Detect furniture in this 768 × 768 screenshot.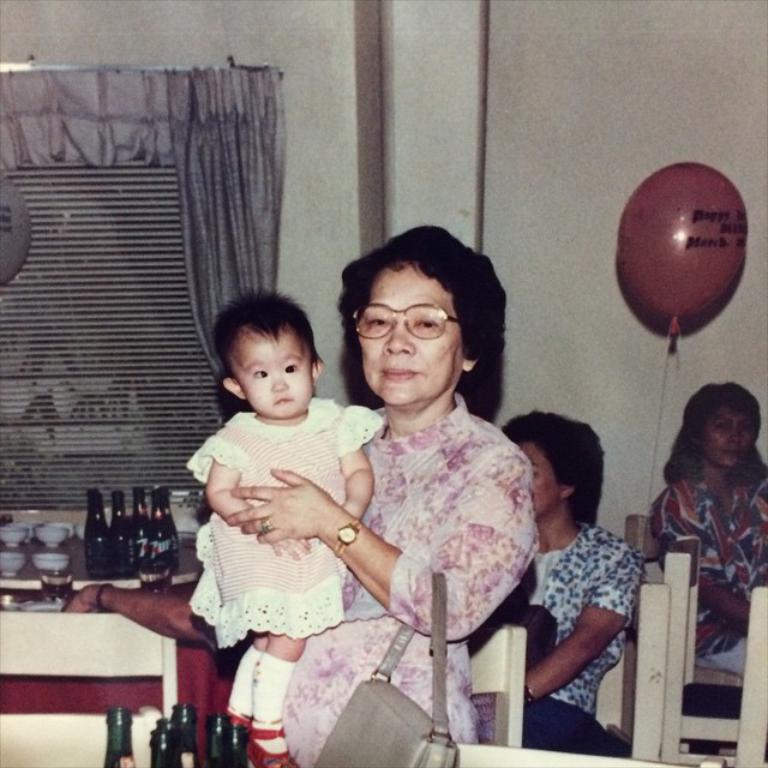
Detection: 0 534 204 589.
